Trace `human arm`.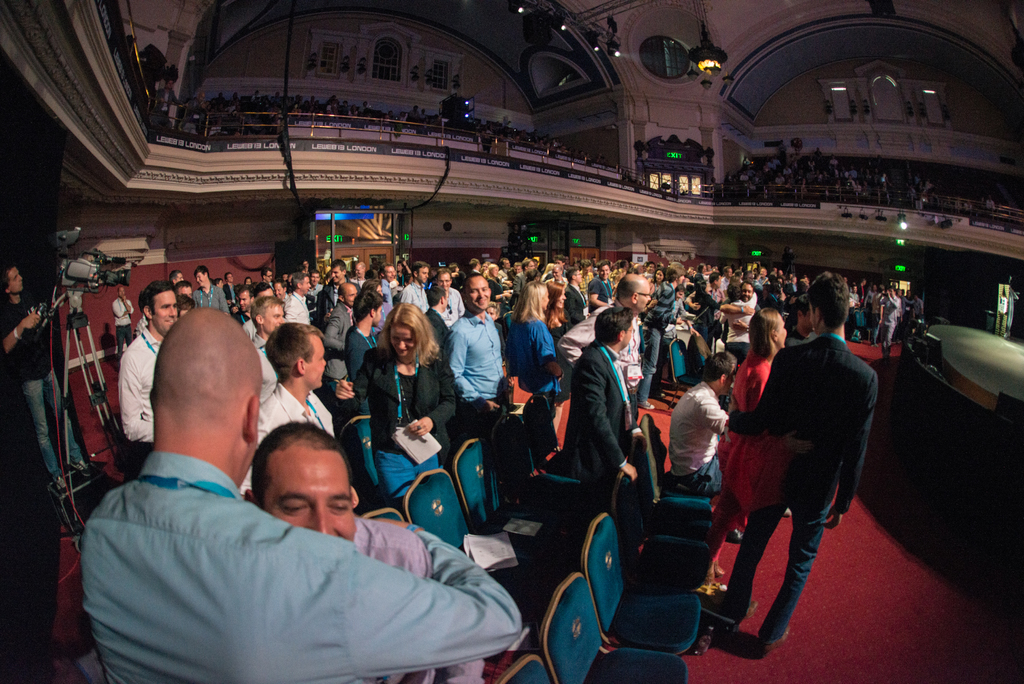
Traced to locate(491, 287, 509, 305).
